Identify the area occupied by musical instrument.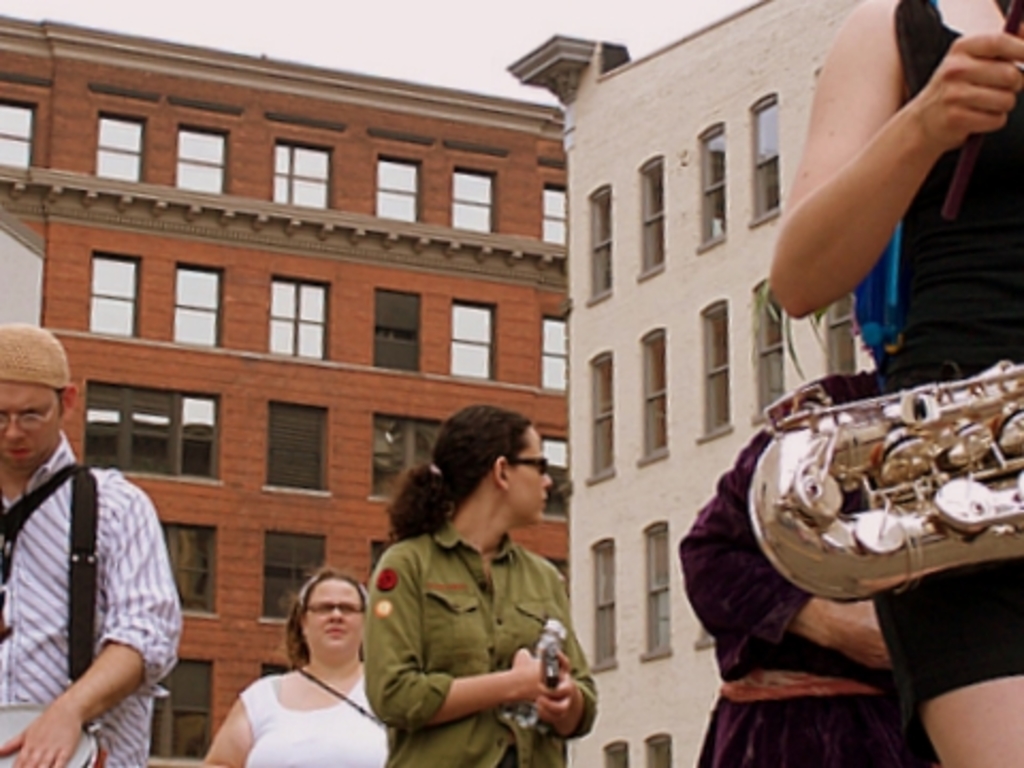
Area: 0:702:109:766.
